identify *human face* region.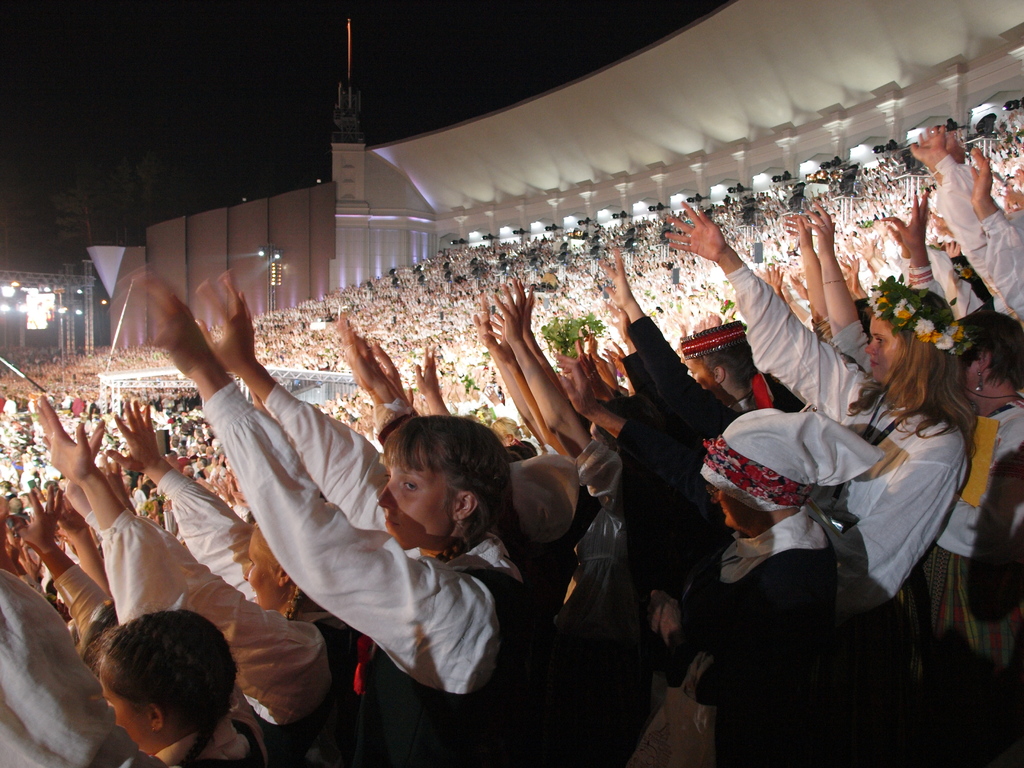
Region: box=[376, 460, 453, 550].
